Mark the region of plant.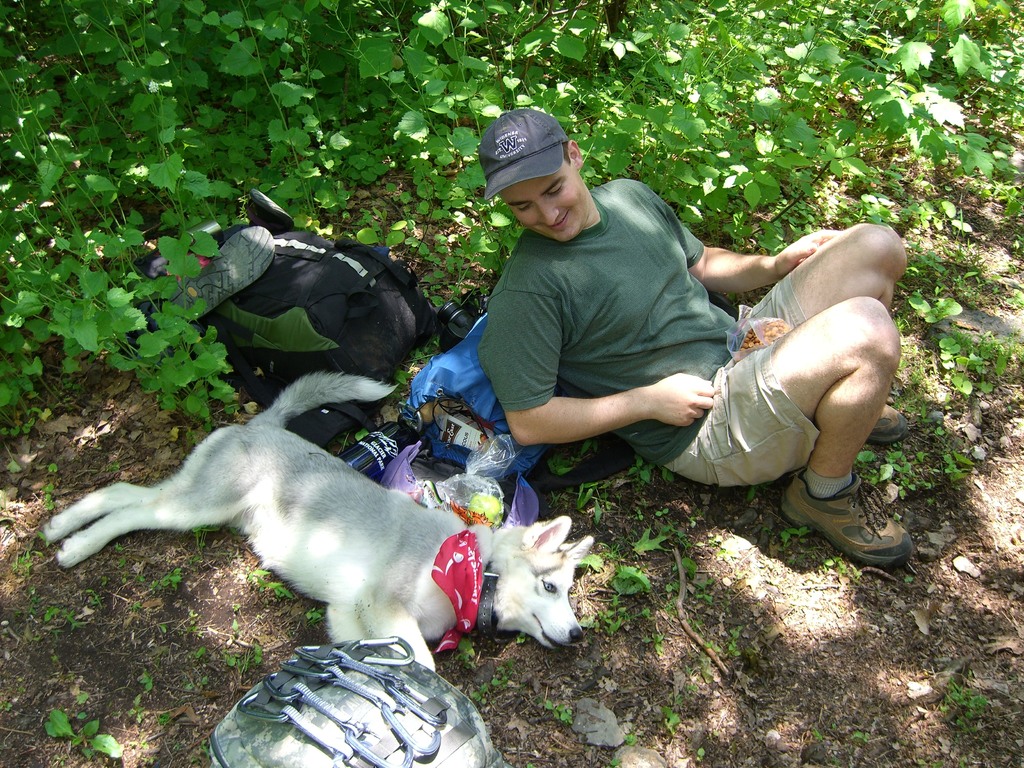
Region: bbox(246, 569, 294, 599).
